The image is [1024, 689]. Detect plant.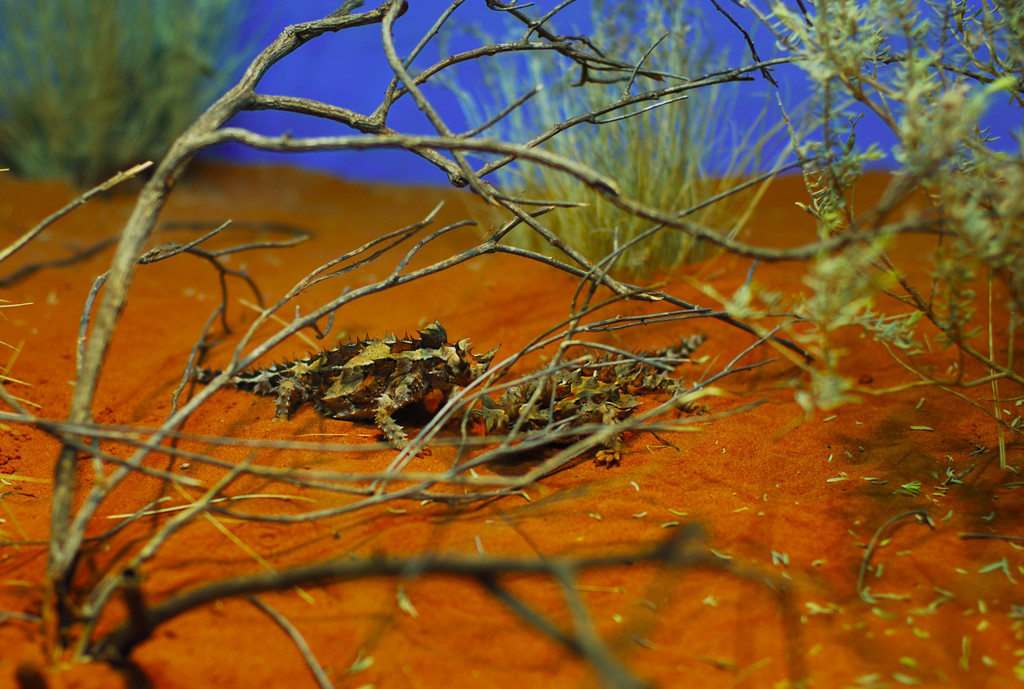
Detection: 741/4/1023/412.
